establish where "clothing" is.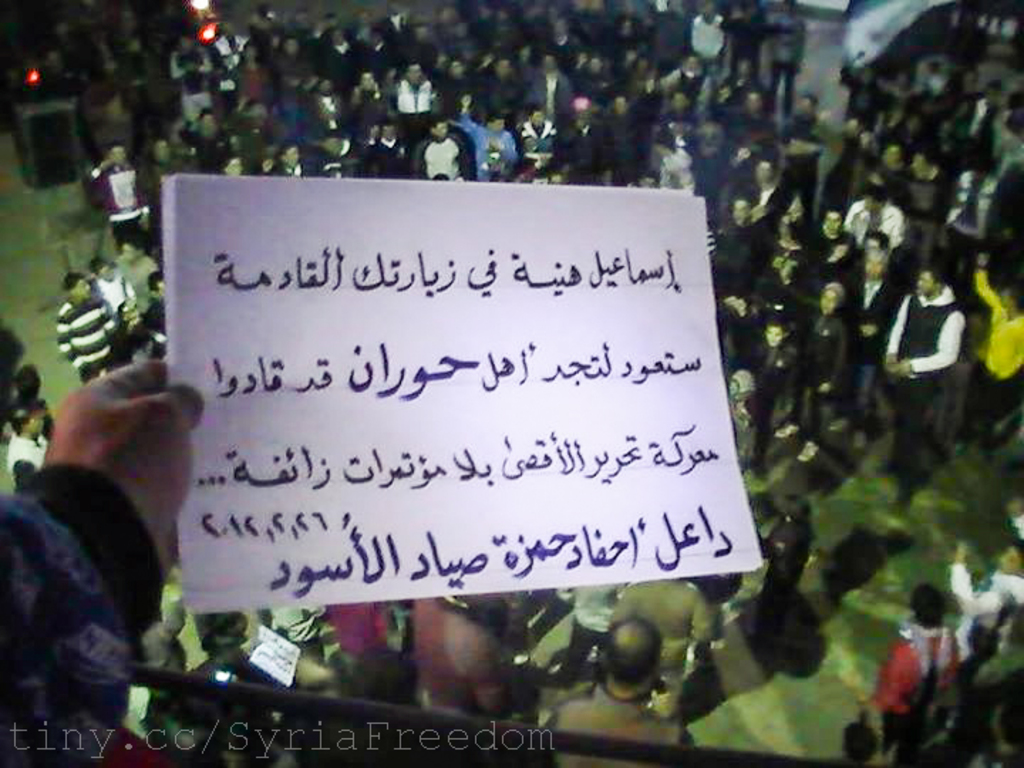
Established at 384 51 414 80.
